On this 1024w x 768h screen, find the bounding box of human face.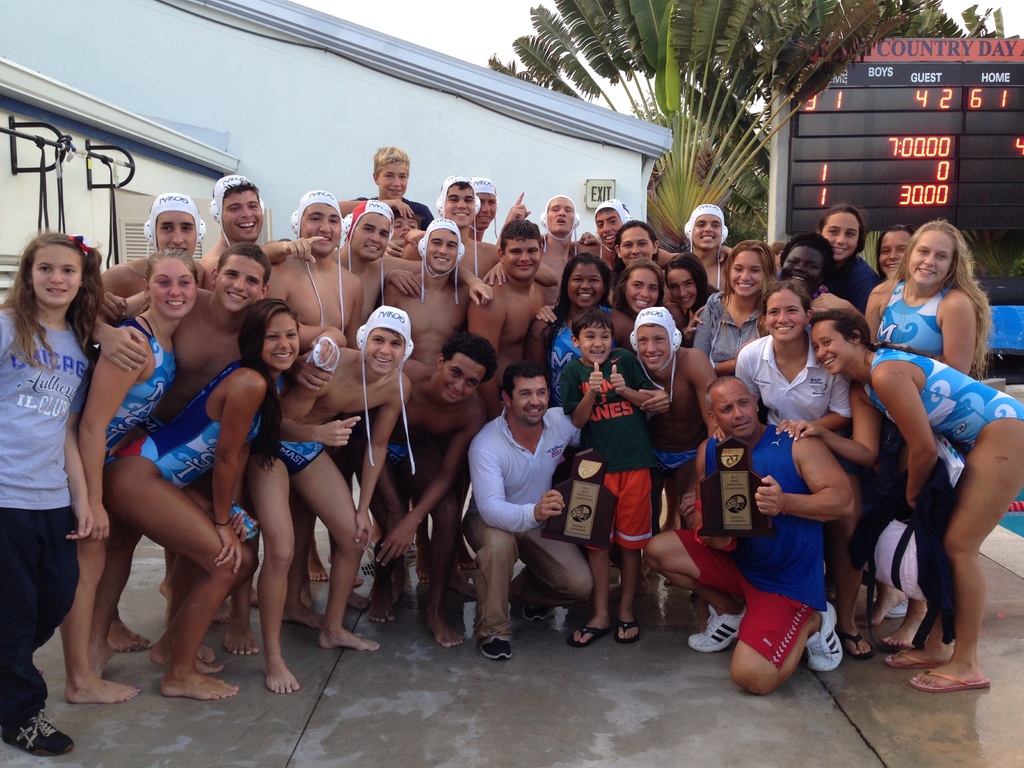
Bounding box: 156/211/195/256.
